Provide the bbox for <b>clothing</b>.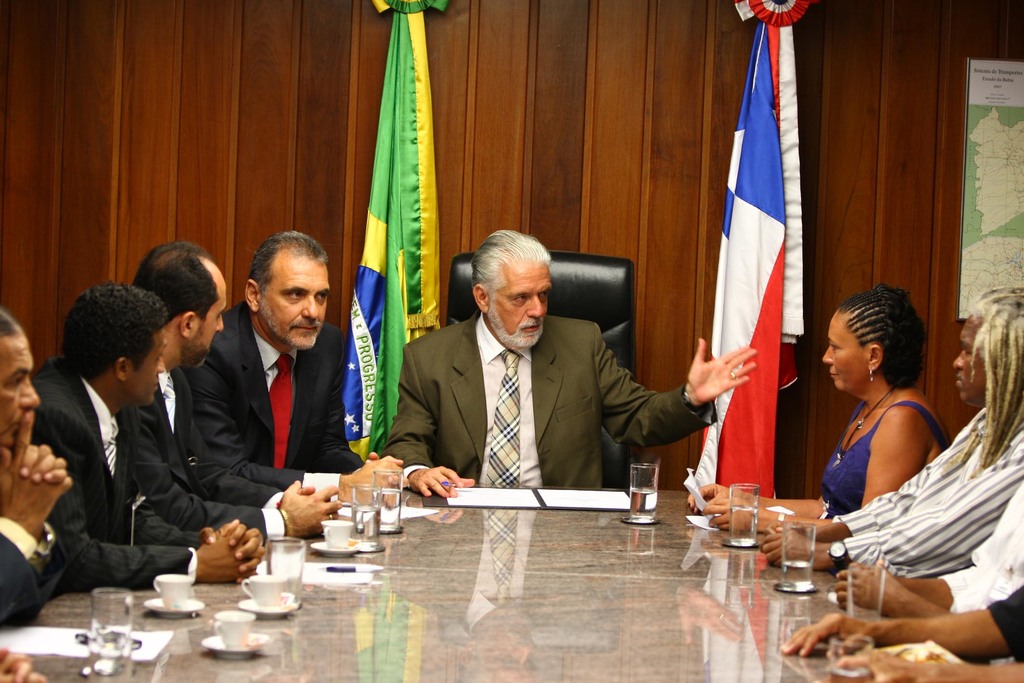
0, 513, 56, 620.
